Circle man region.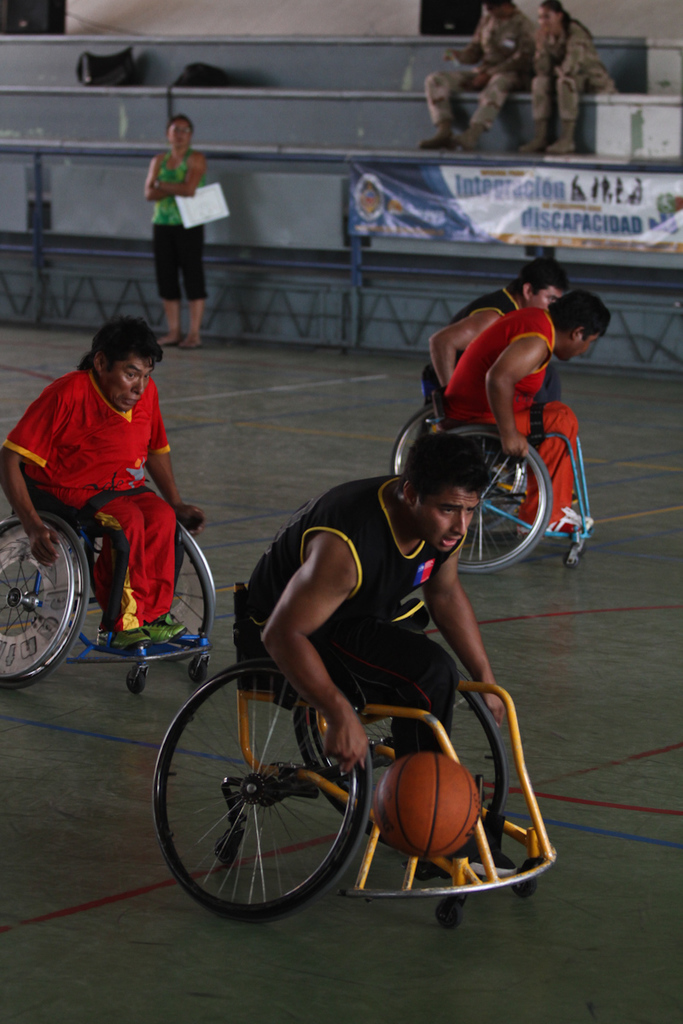
Region: box=[12, 306, 219, 700].
